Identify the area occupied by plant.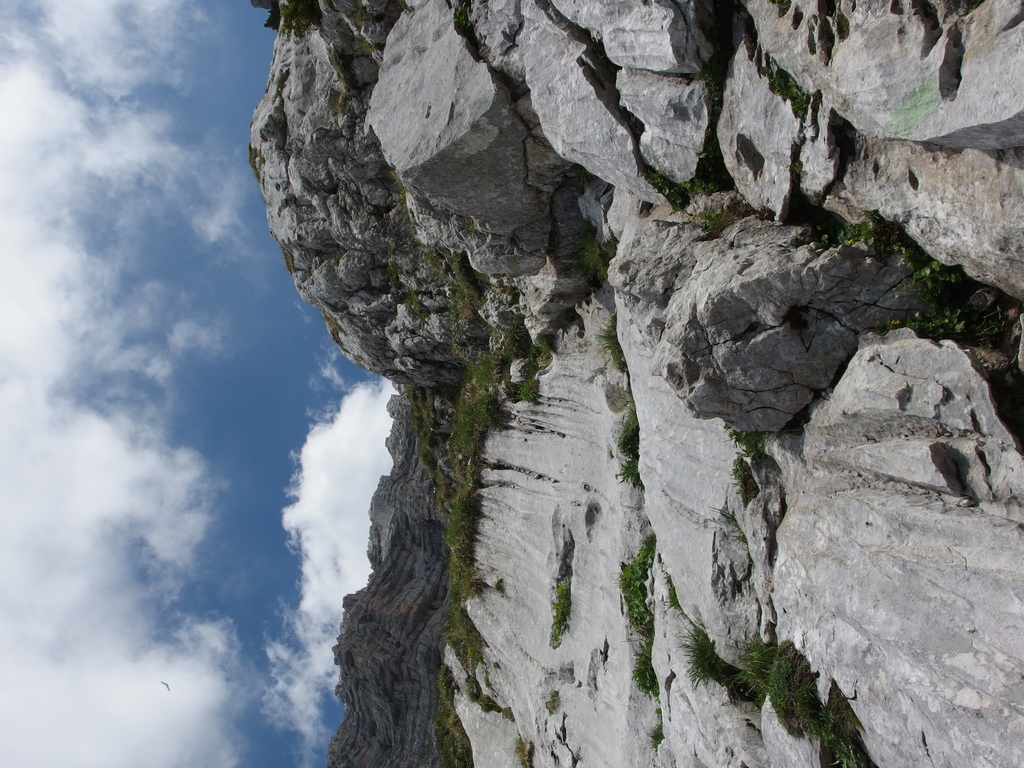
Area: {"left": 612, "top": 401, "right": 641, "bottom": 490}.
